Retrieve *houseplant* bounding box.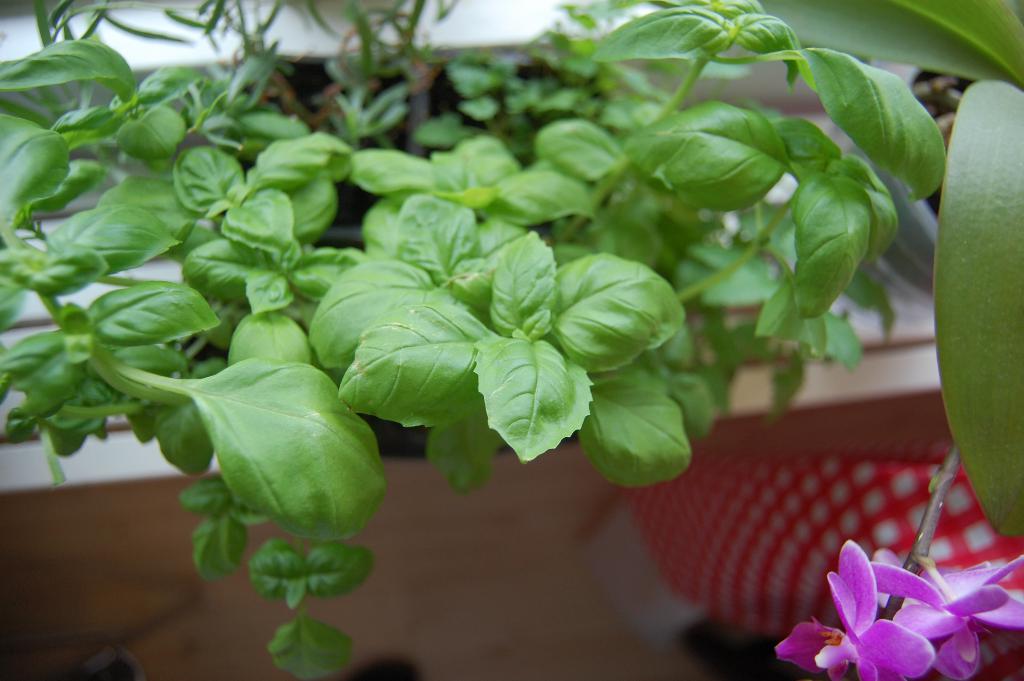
Bounding box: select_region(0, 0, 967, 680).
